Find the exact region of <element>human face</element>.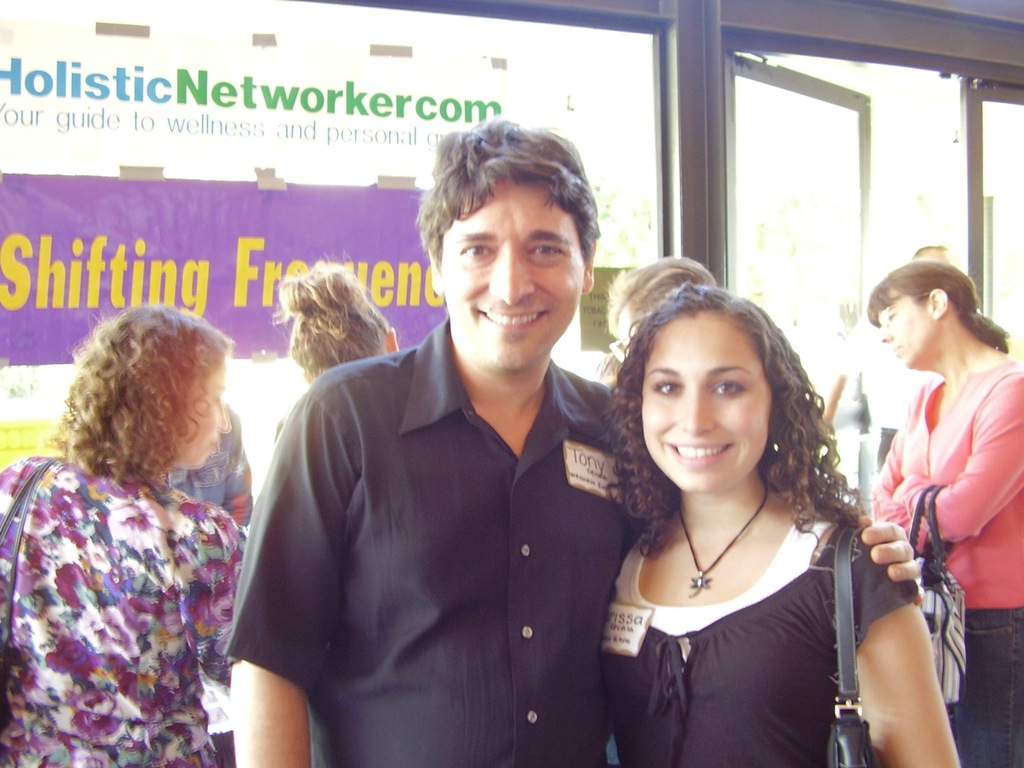
Exact region: {"left": 640, "top": 320, "right": 769, "bottom": 497}.
